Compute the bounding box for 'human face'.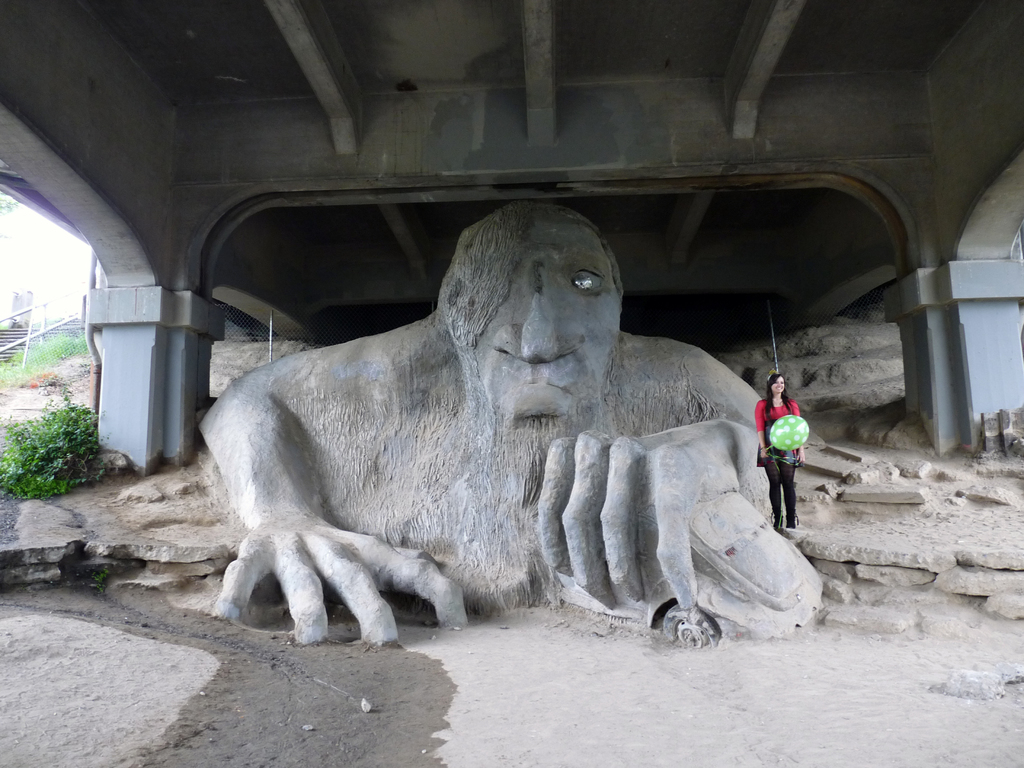
[768, 374, 790, 400].
